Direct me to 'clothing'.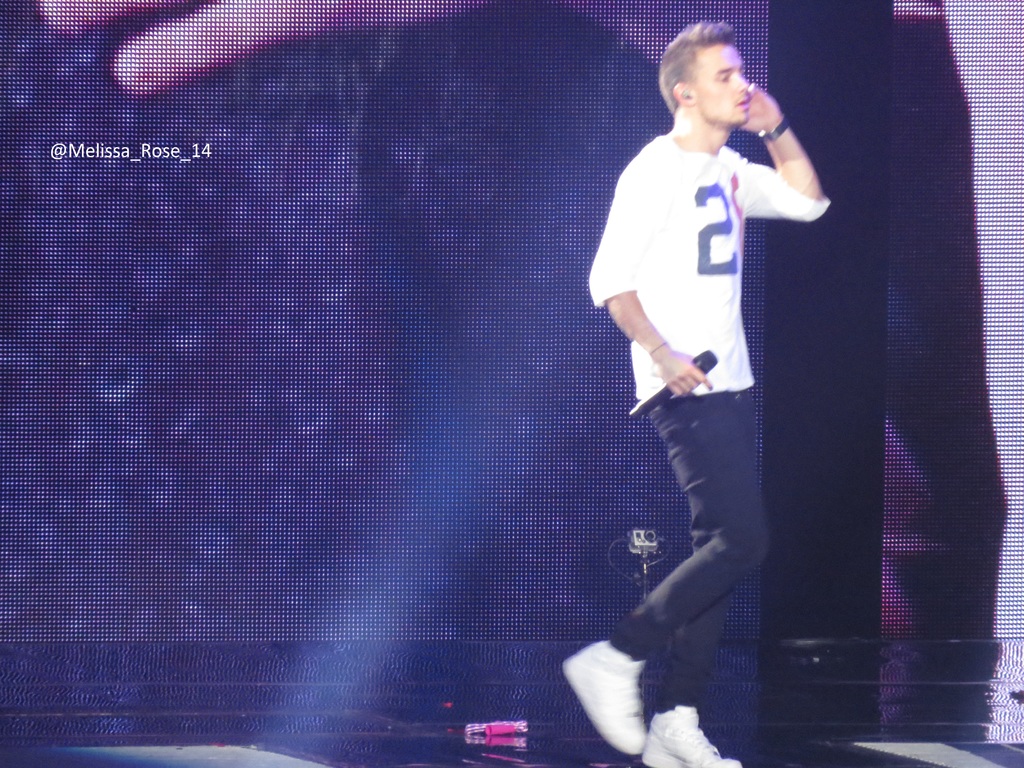
Direction: {"left": 0, "top": 0, "right": 1012, "bottom": 644}.
